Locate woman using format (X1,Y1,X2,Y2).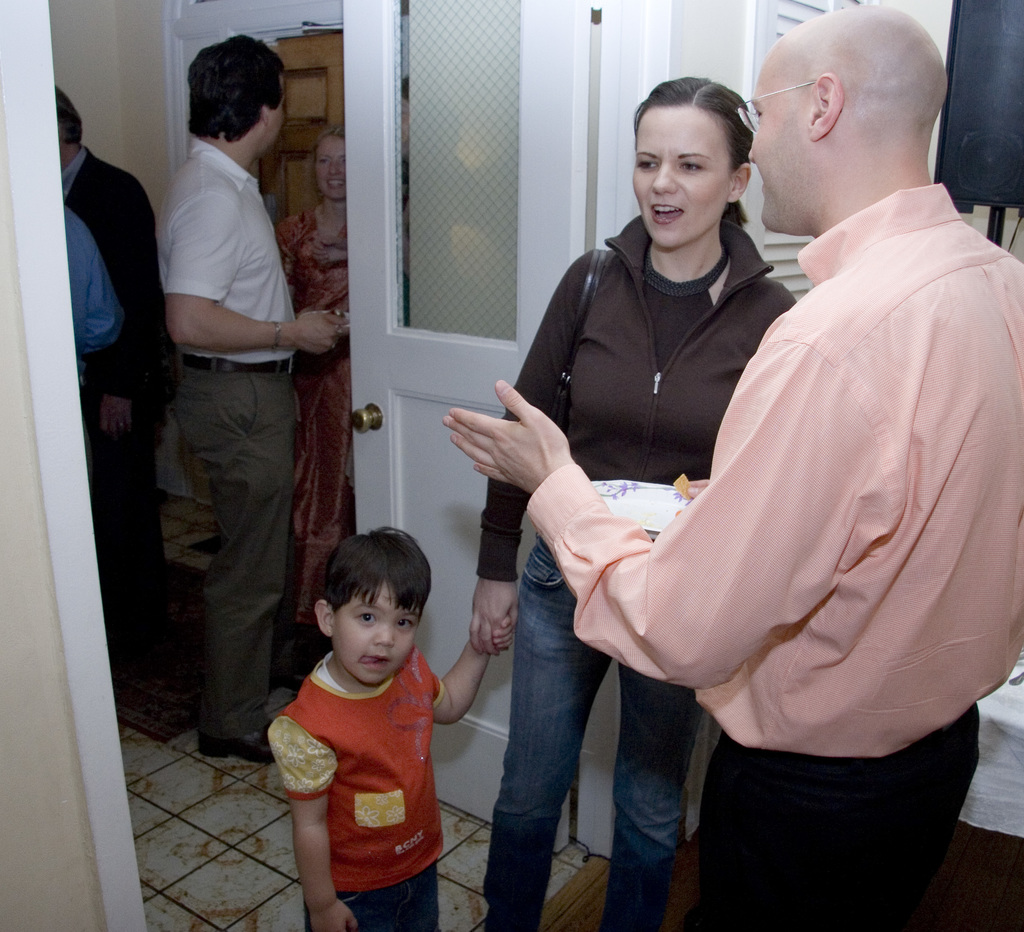
(278,113,352,630).
